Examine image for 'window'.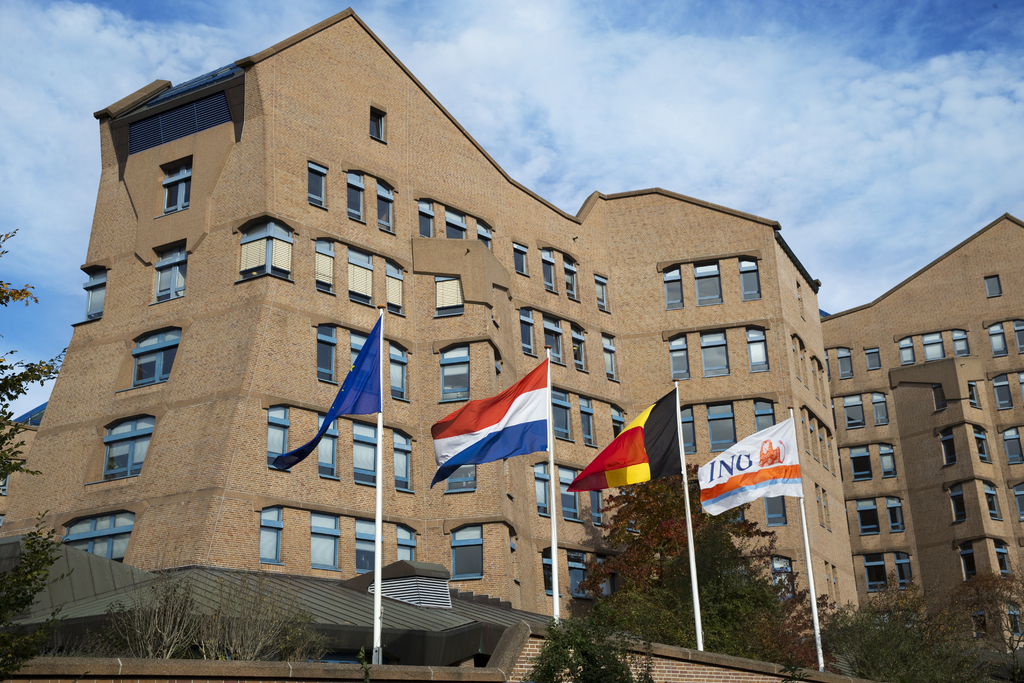
Examination result: left=1009, top=603, right=1023, bottom=638.
